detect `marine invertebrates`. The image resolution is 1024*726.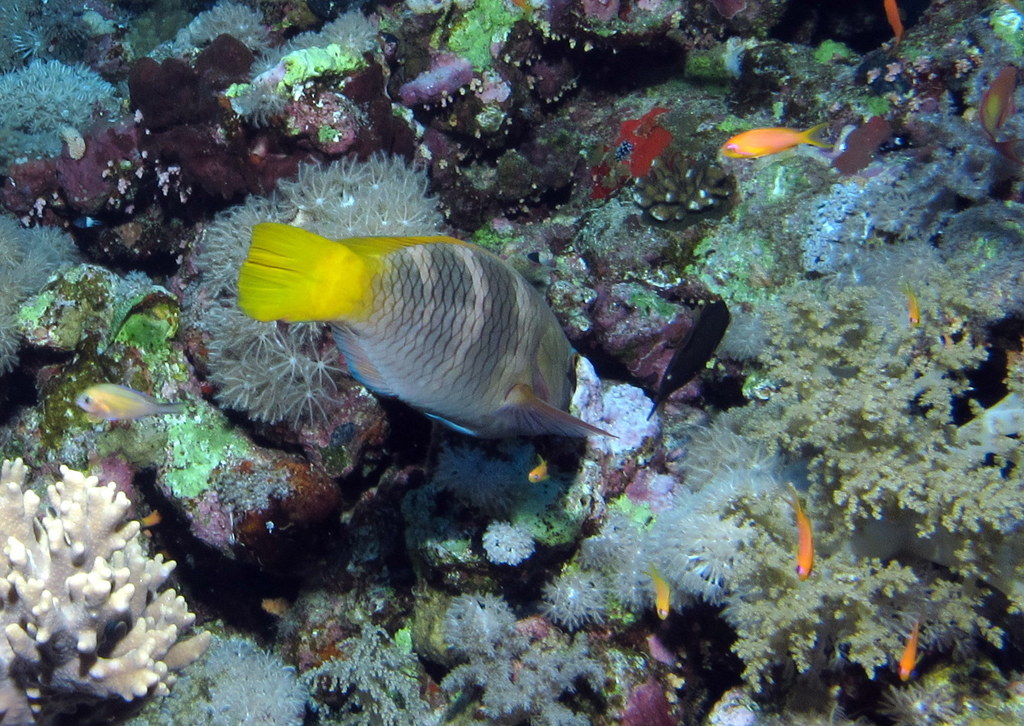
pyautogui.locateOnScreen(426, 0, 529, 100).
